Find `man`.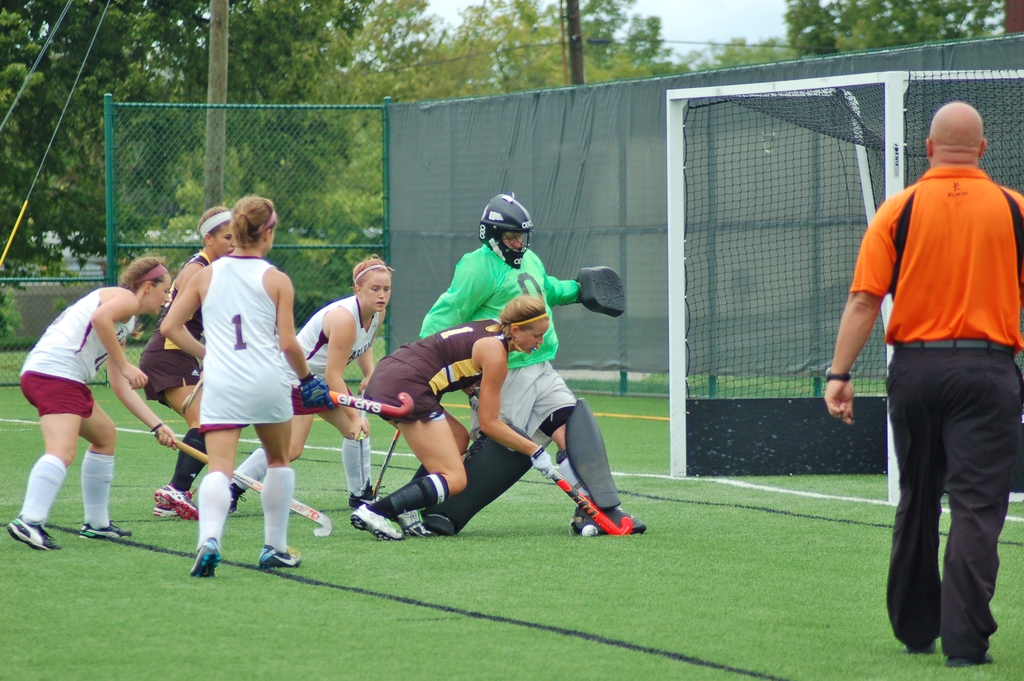
<region>820, 92, 1023, 661</region>.
